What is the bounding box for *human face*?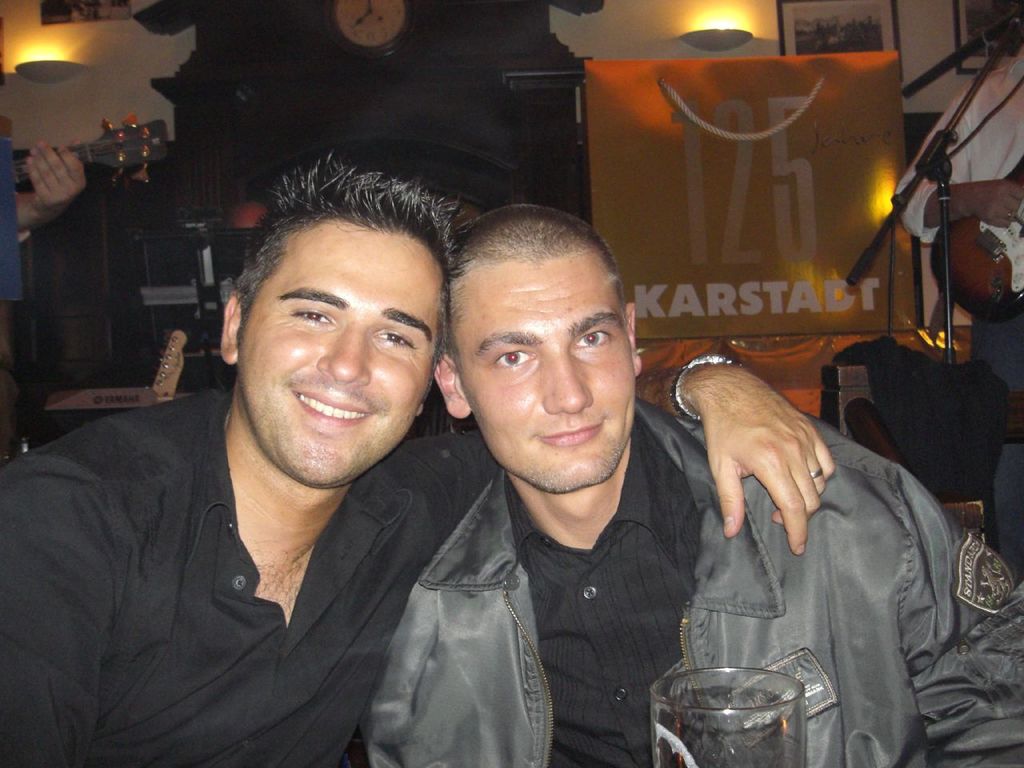
(461, 261, 635, 490).
